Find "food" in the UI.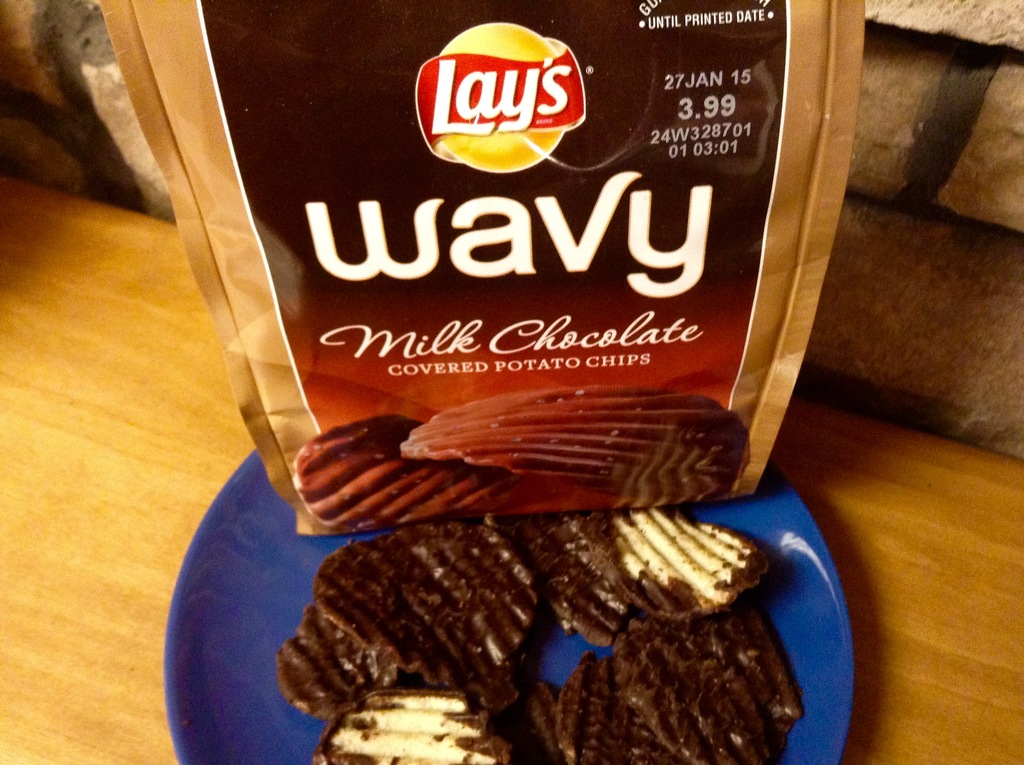
UI element at locate(398, 397, 749, 510).
